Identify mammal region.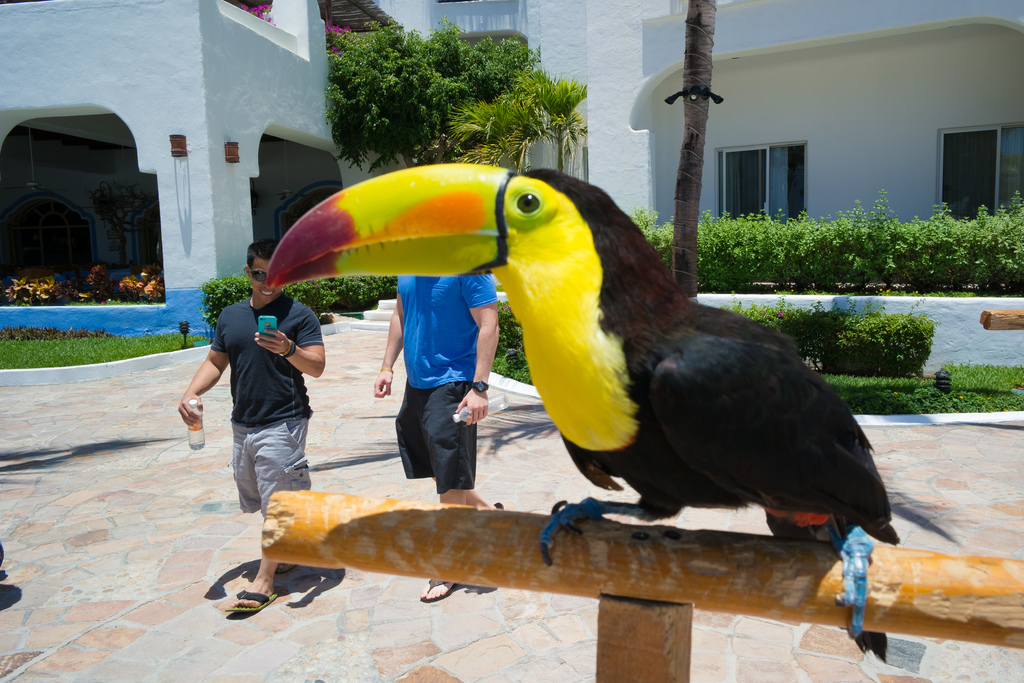
Region: 366, 276, 499, 604.
